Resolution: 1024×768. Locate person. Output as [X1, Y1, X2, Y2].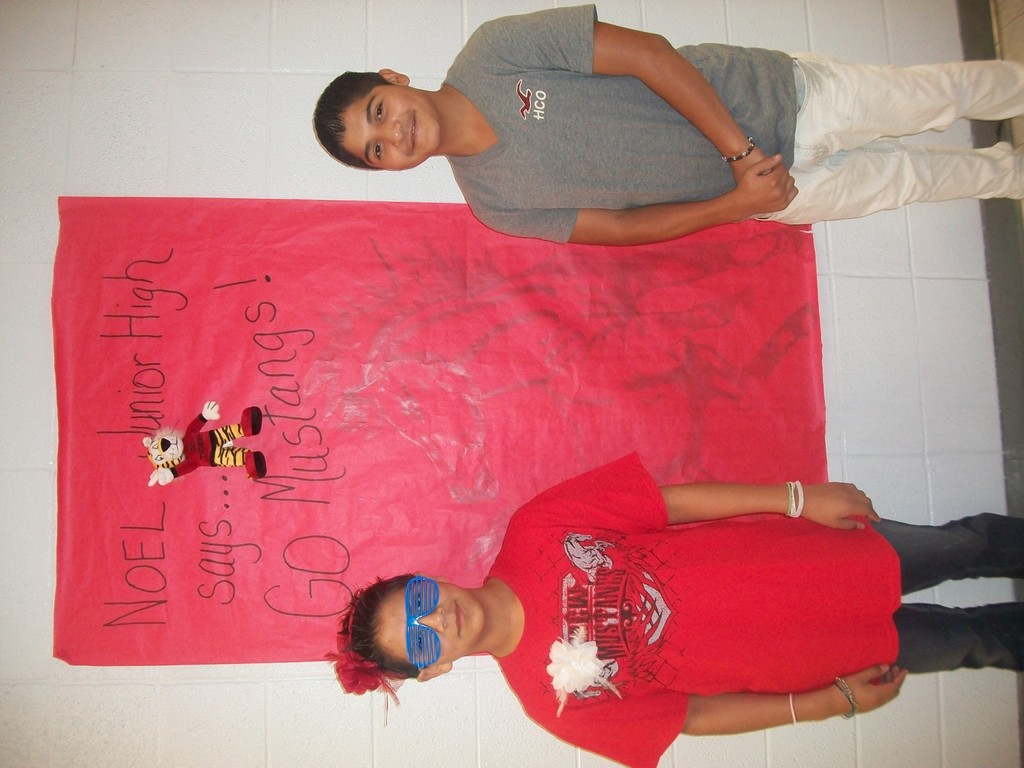
[307, 10, 964, 271].
